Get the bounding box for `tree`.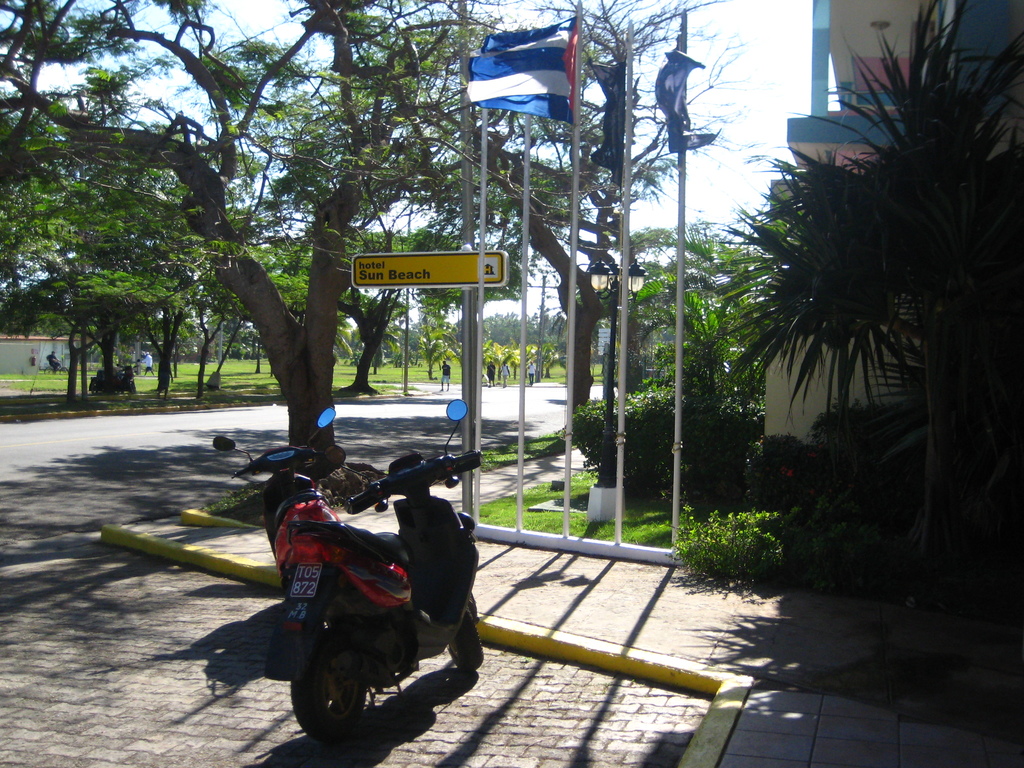
[x1=382, y1=331, x2=427, y2=369].
